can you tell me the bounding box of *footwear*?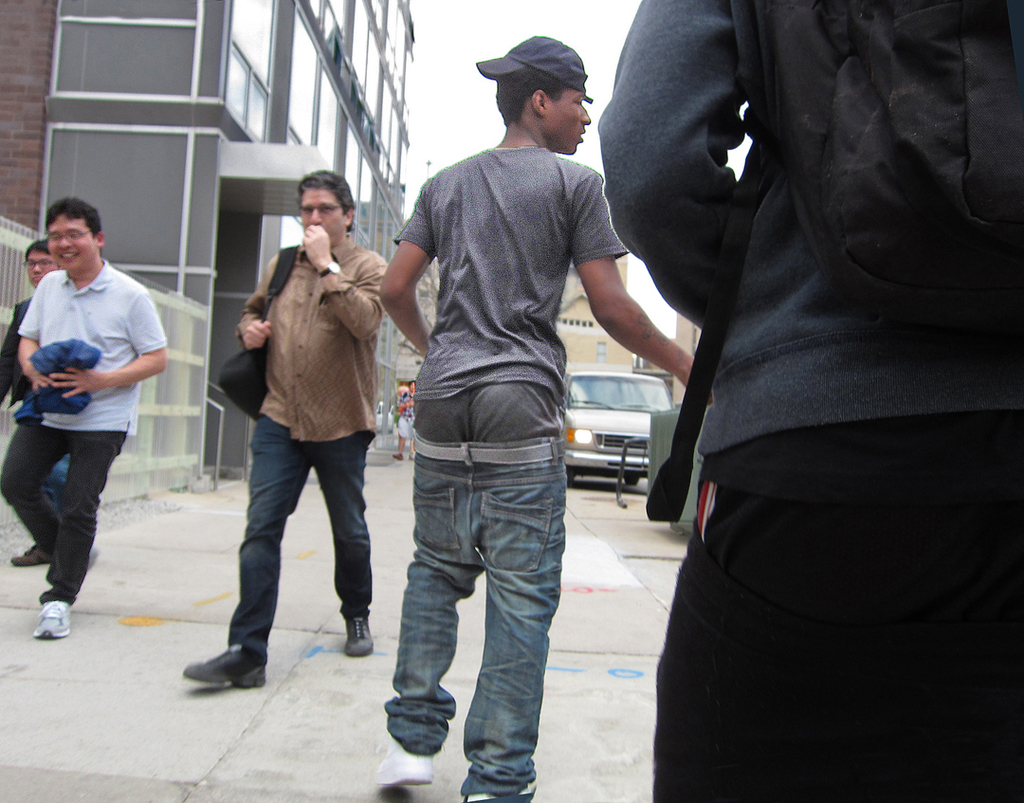
[x1=375, y1=738, x2=445, y2=791].
